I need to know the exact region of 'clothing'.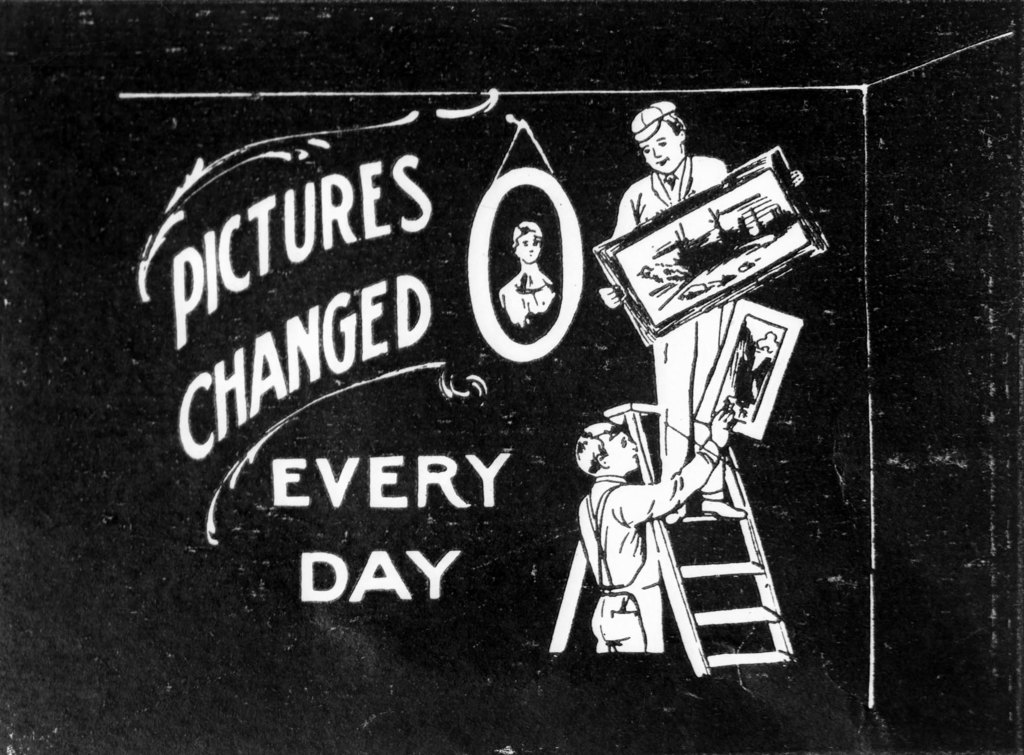
Region: 559/381/708/659.
